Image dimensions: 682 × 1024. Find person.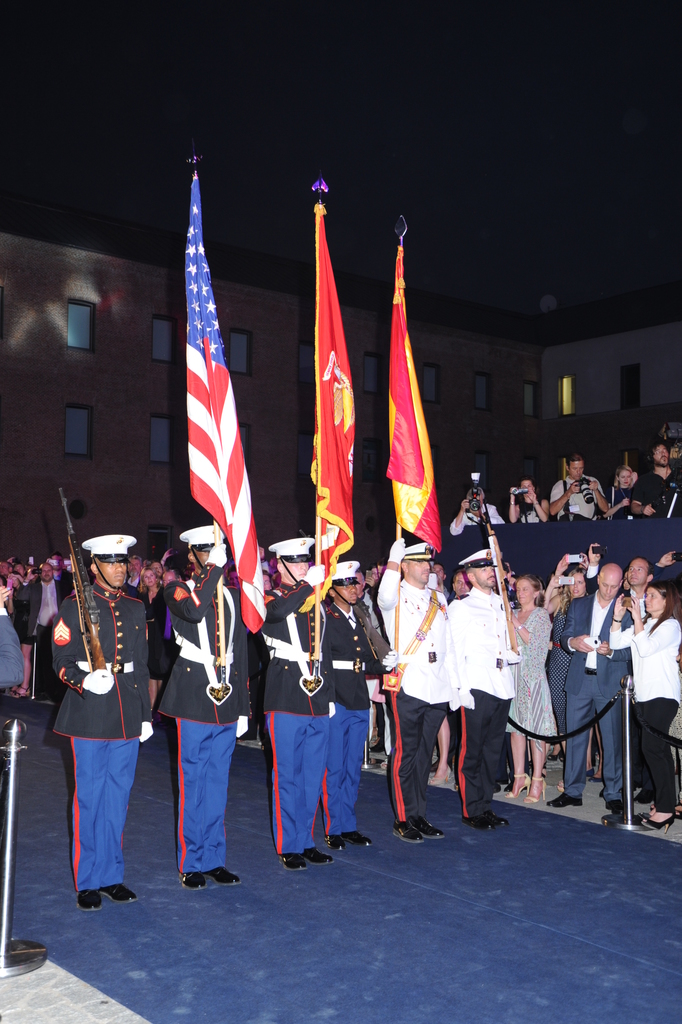
BBox(509, 476, 546, 523).
